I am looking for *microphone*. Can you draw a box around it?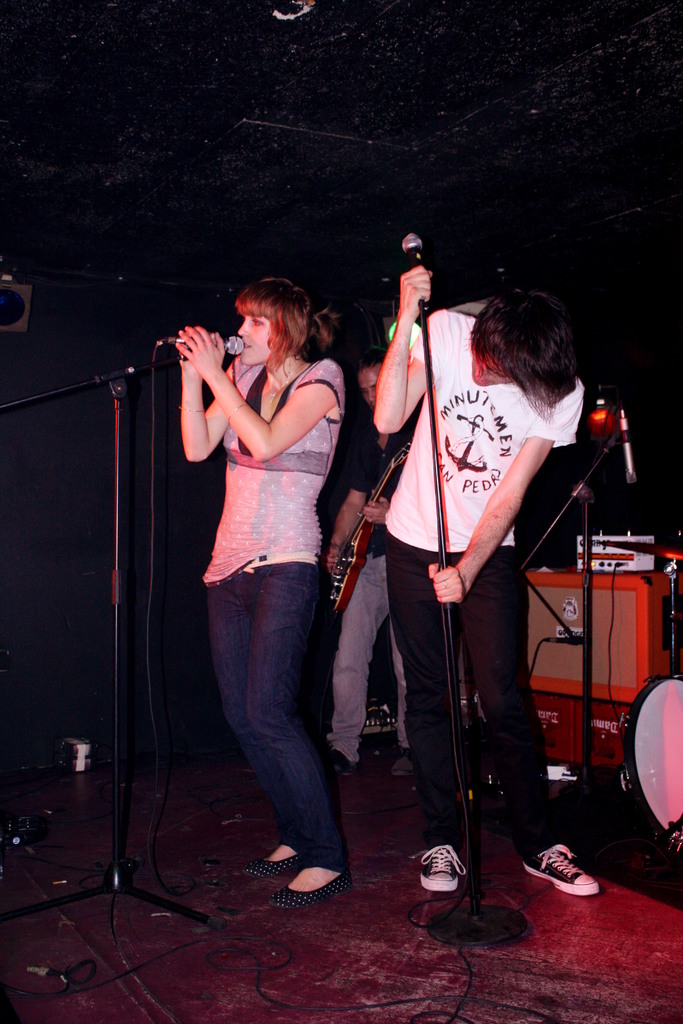
Sure, the bounding box is crop(399, 230, 429, 314).
